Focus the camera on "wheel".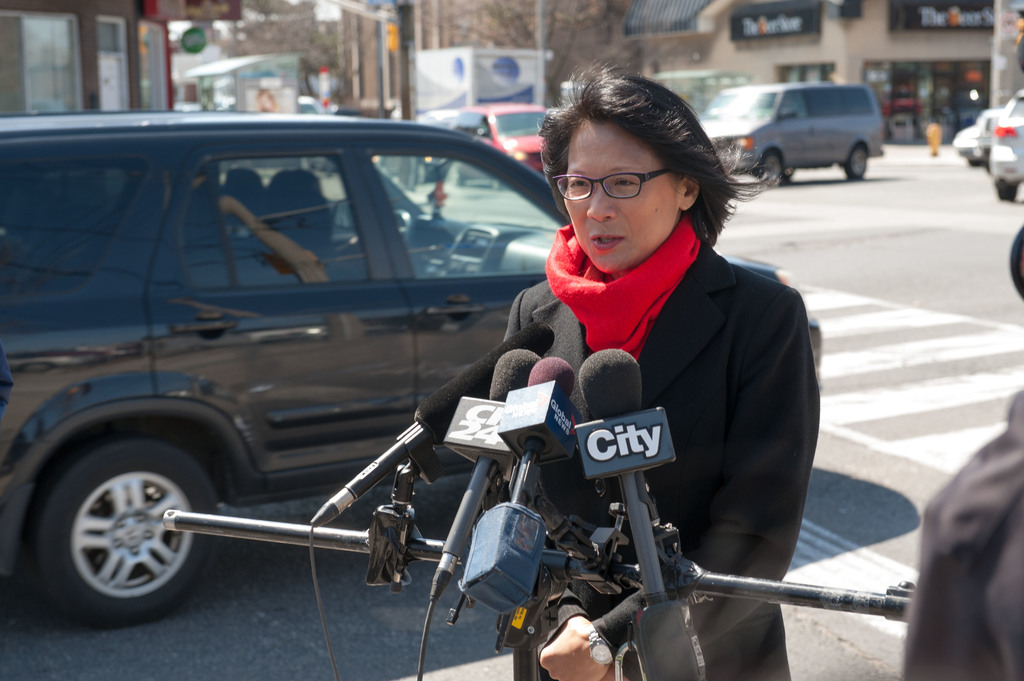
Focus region: [x1=760, y1=148, x2=781, y2=183].
